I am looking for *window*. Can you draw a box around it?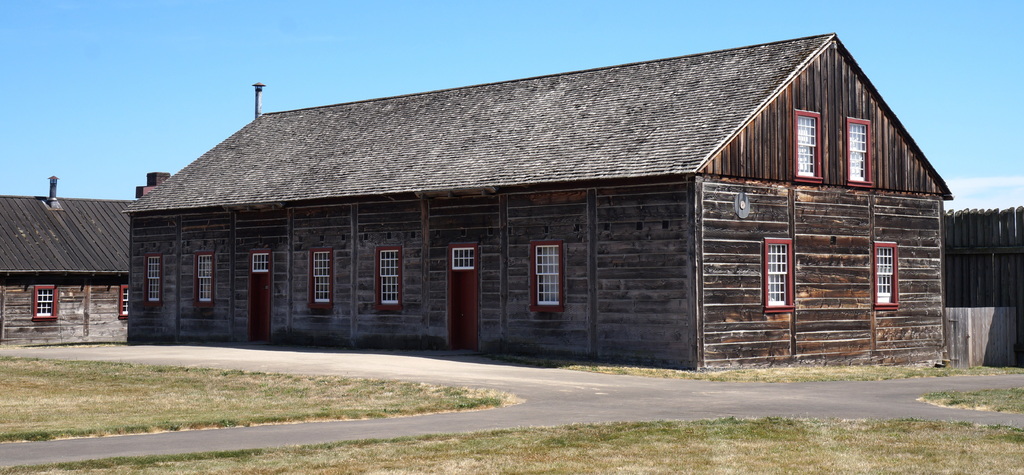
Sure, the bounding box is (left=840, top=114, right=873, bottom=186).
